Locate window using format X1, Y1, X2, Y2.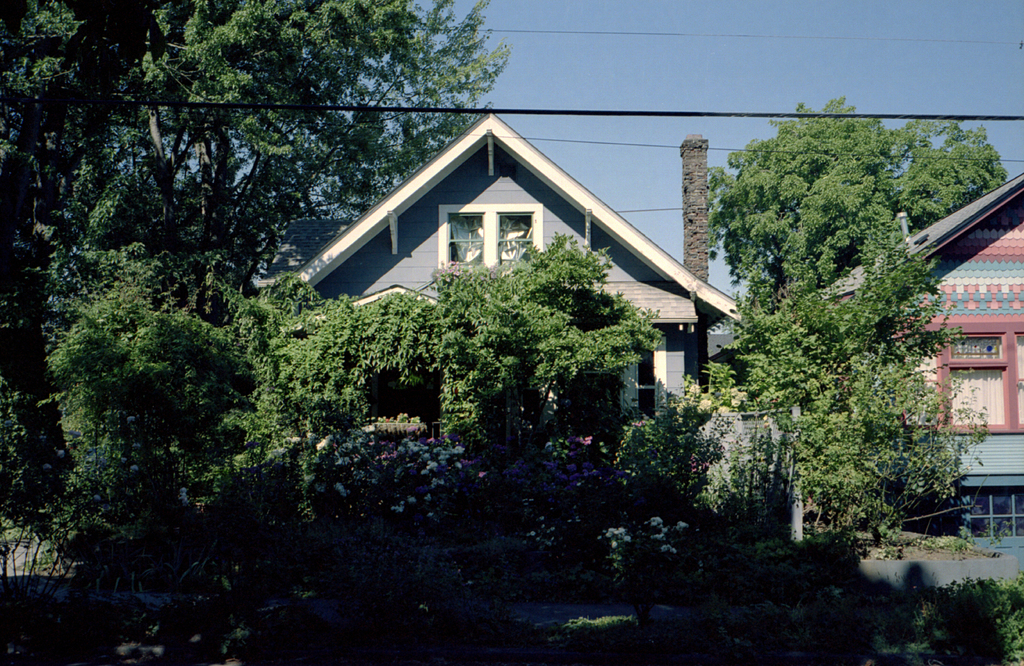
906, 320, 1023, 437.
